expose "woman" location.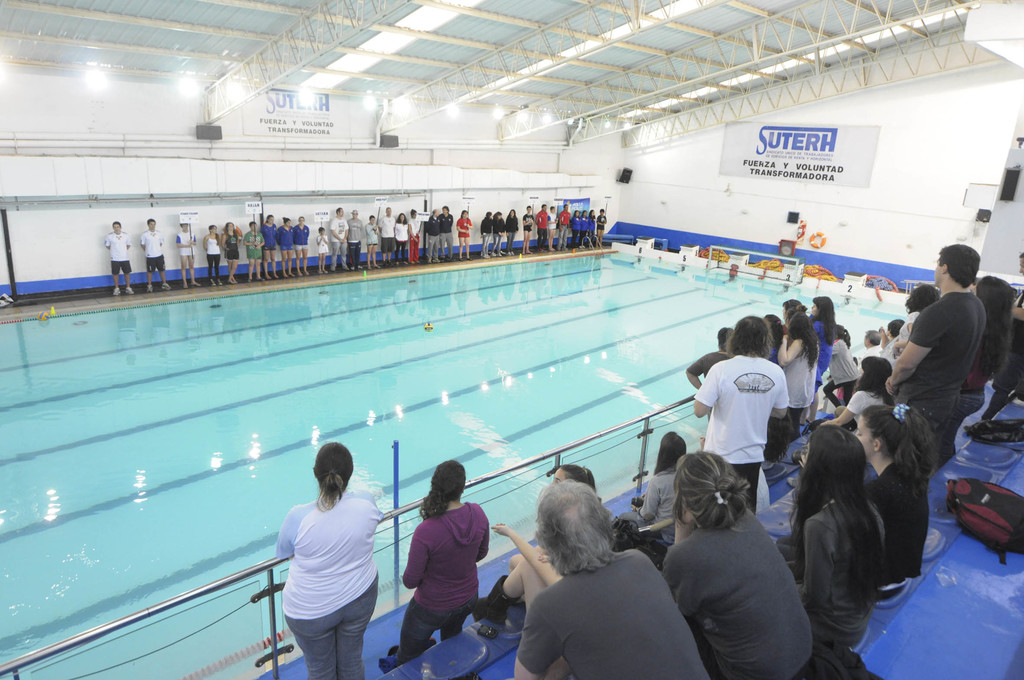
Exposed at 277, 217, 292, 278.
